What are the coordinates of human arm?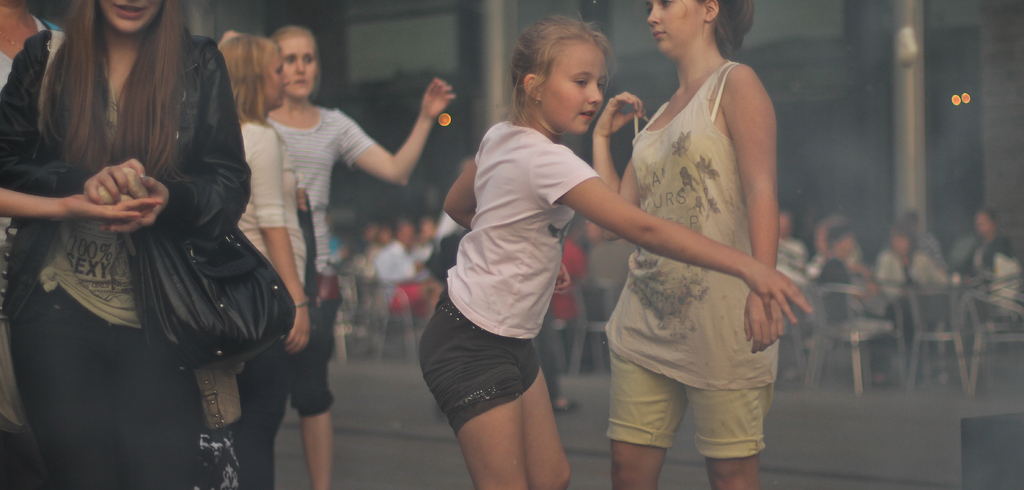
[0, 23, 152, 214].
